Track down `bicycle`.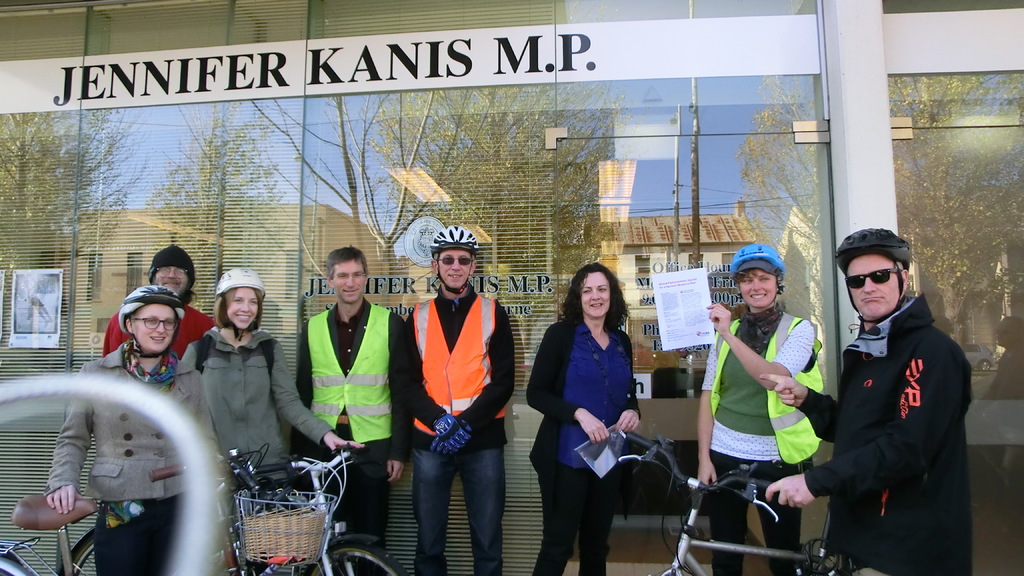
Tracked to pyautogui.locateOnScreen(63, 449, 413, 575).
